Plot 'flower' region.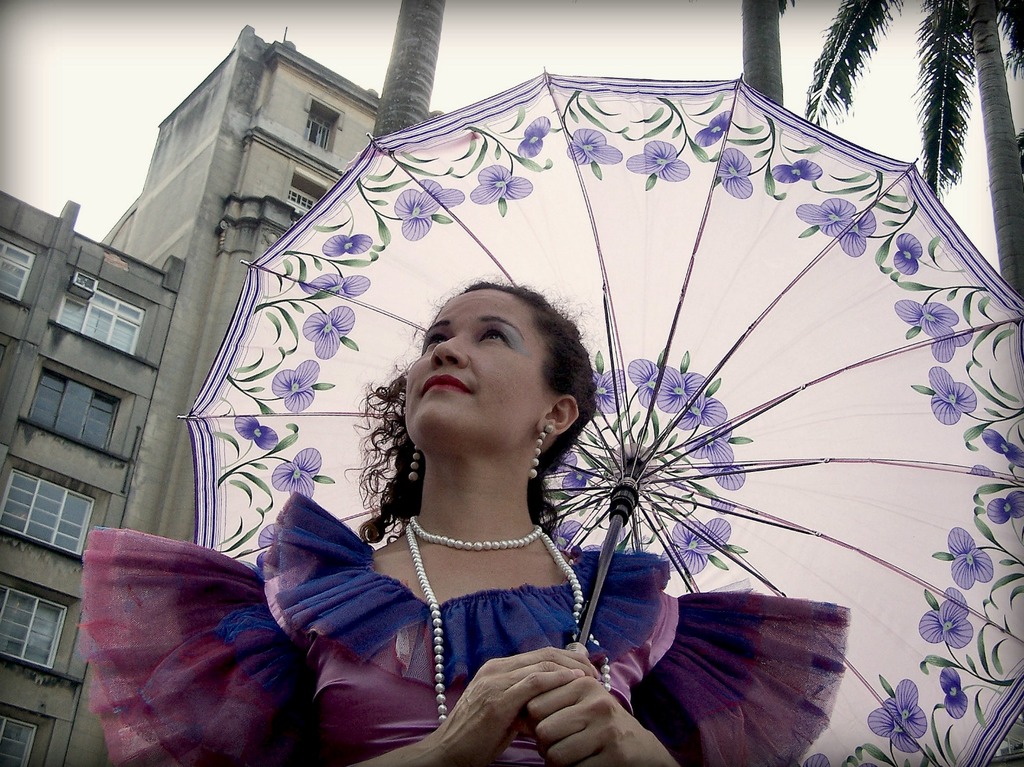
Plotted at 300 271 371 300.
